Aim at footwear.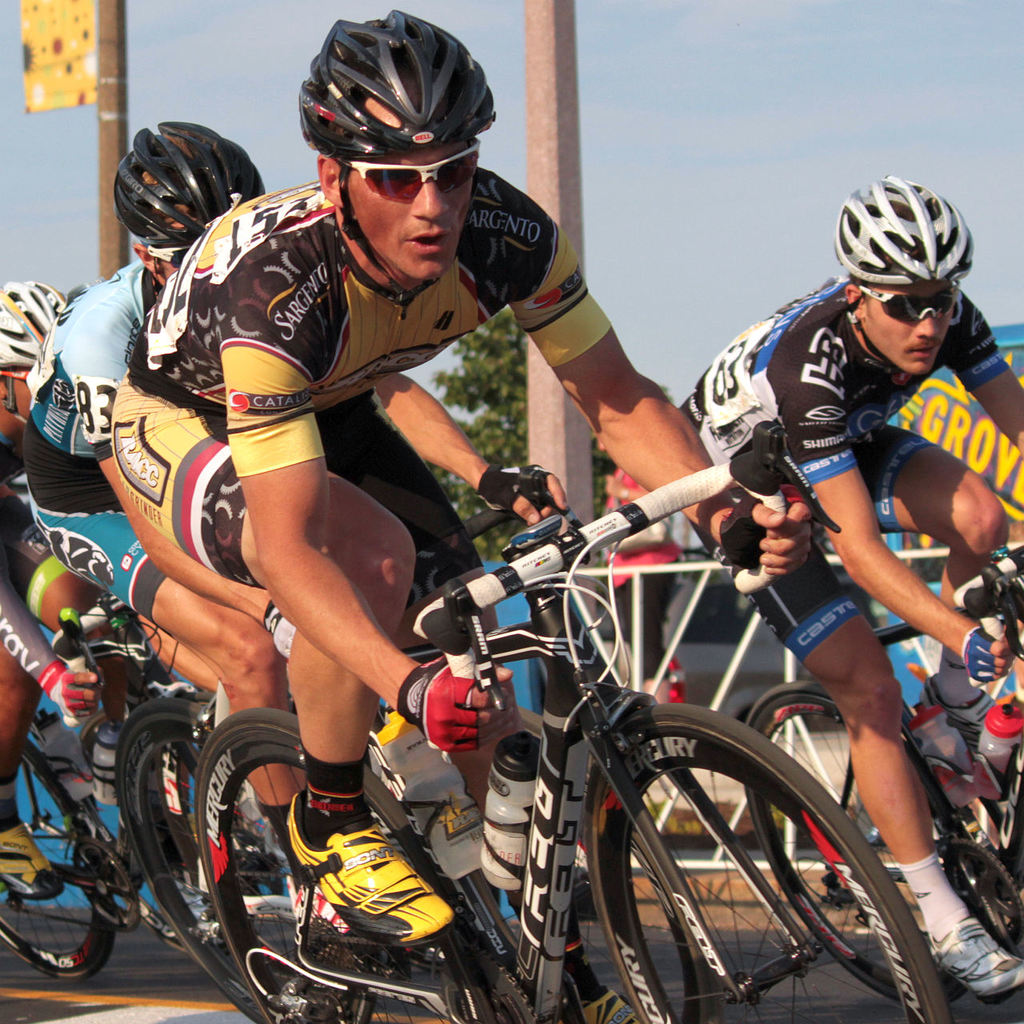
Aimed at <box>922,913,1023,1011</box>.
